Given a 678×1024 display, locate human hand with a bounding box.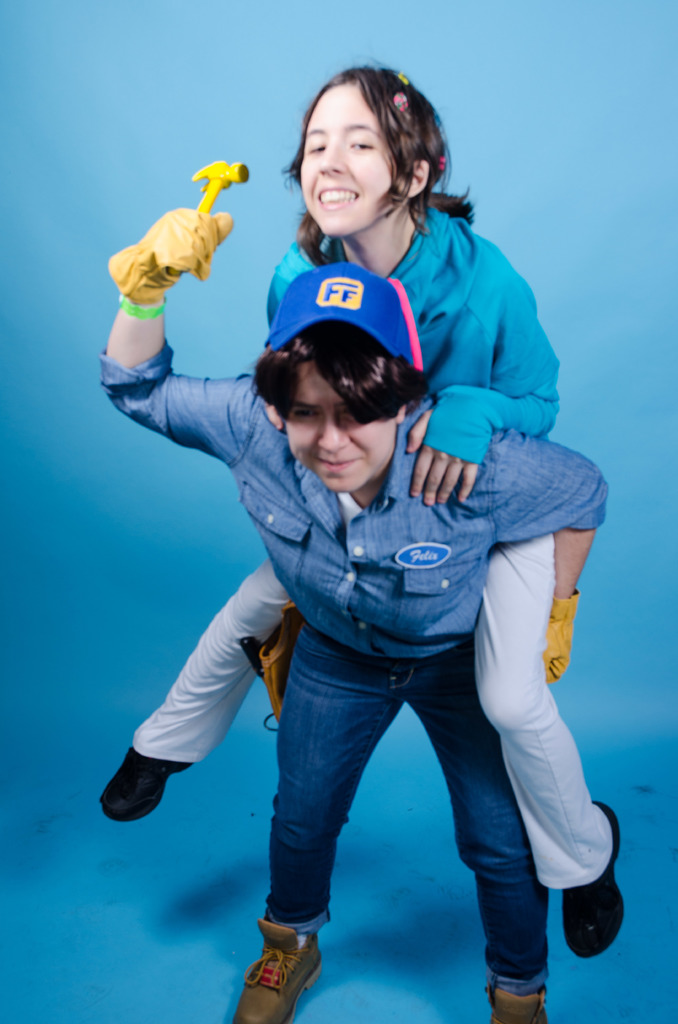
Located: l=402, t=391, r=498, b=514.
